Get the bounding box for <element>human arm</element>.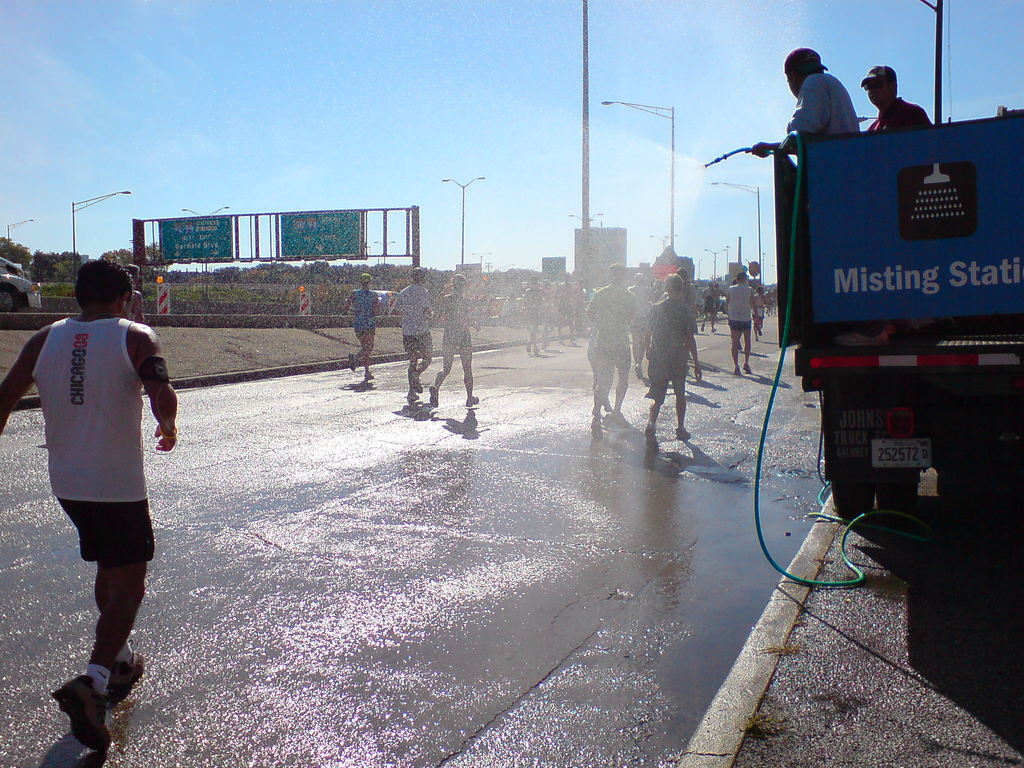
[x1=749, y1=289, x2=759, y2=323].
